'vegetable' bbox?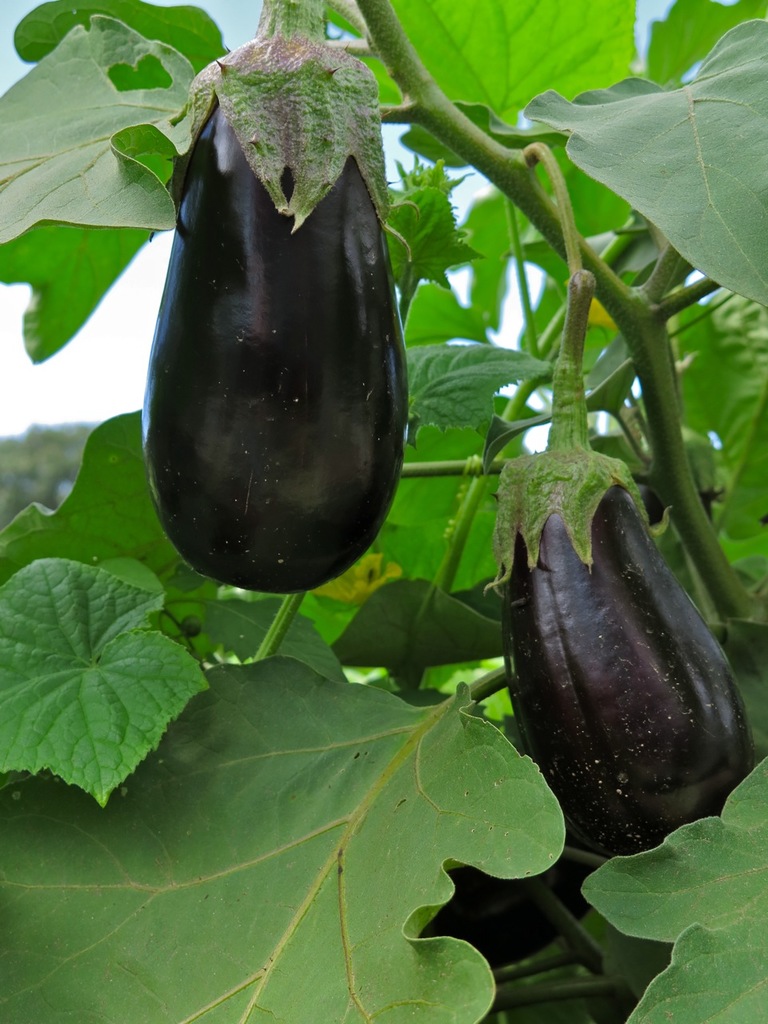
locate(502, 506, 754, 863)
